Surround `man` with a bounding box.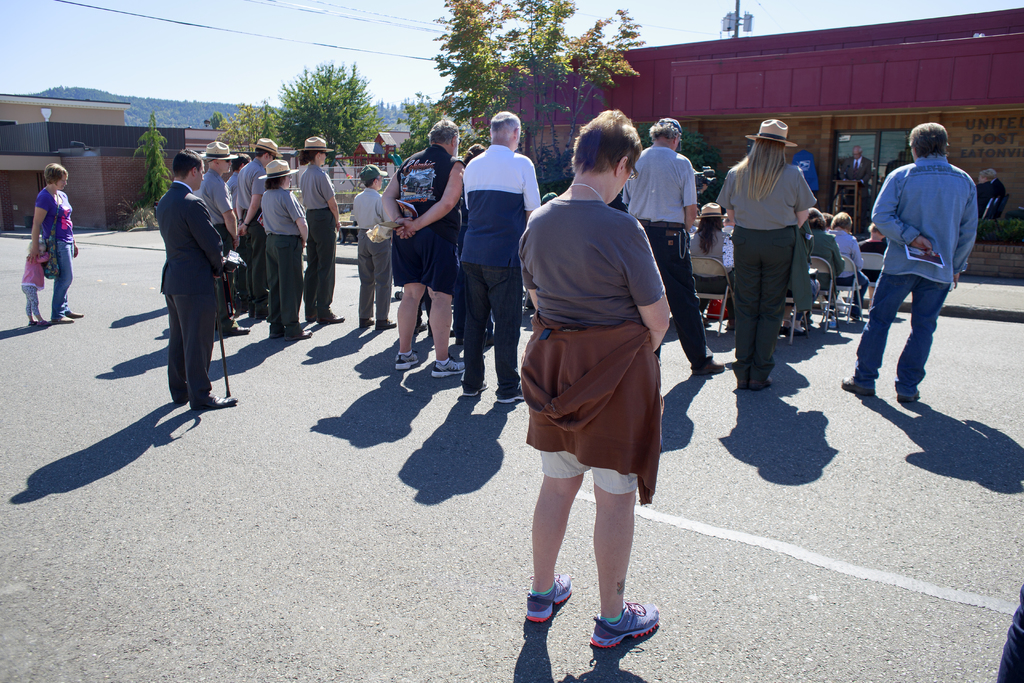
x1=839, y1=152, x2=879, y2=228.
